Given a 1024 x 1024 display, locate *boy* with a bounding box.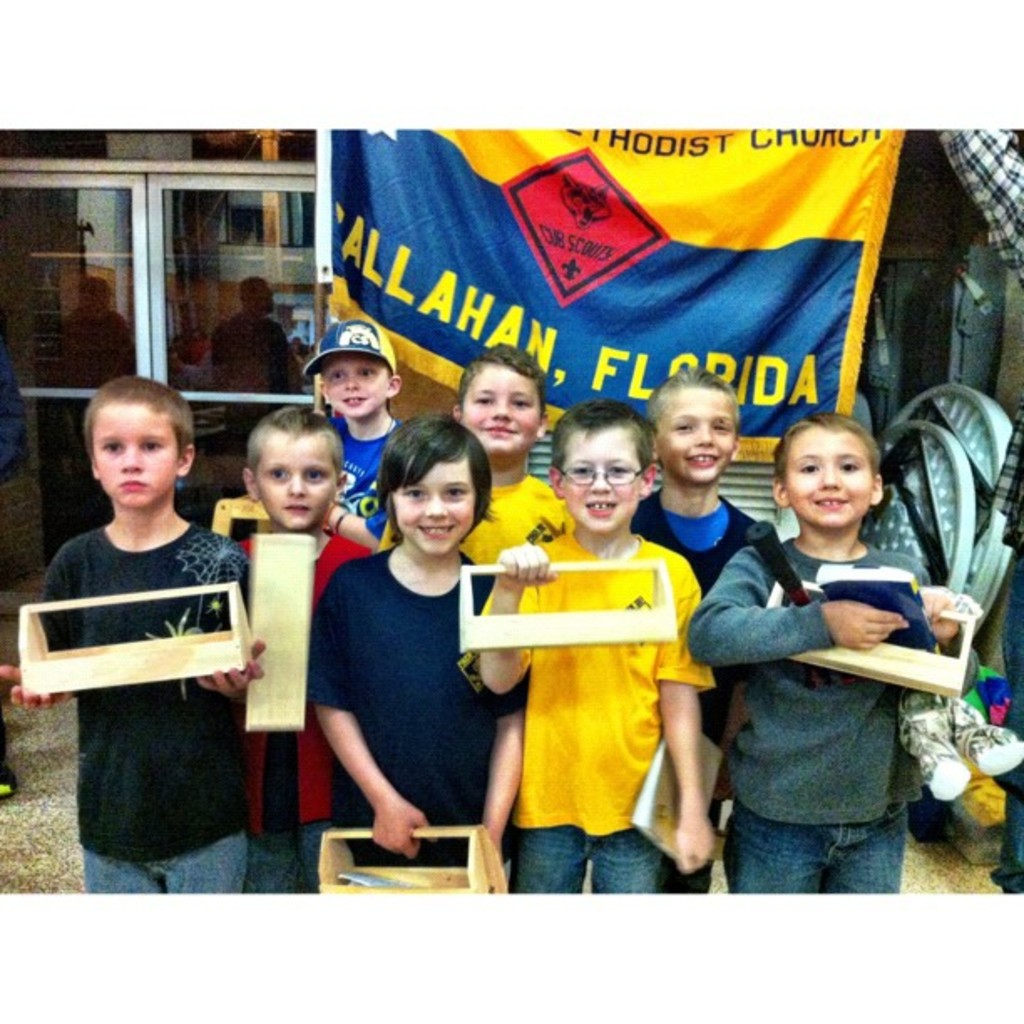
Located: {"x1": 462, "y1": 400, "x2": 721, "y2": 888}.
